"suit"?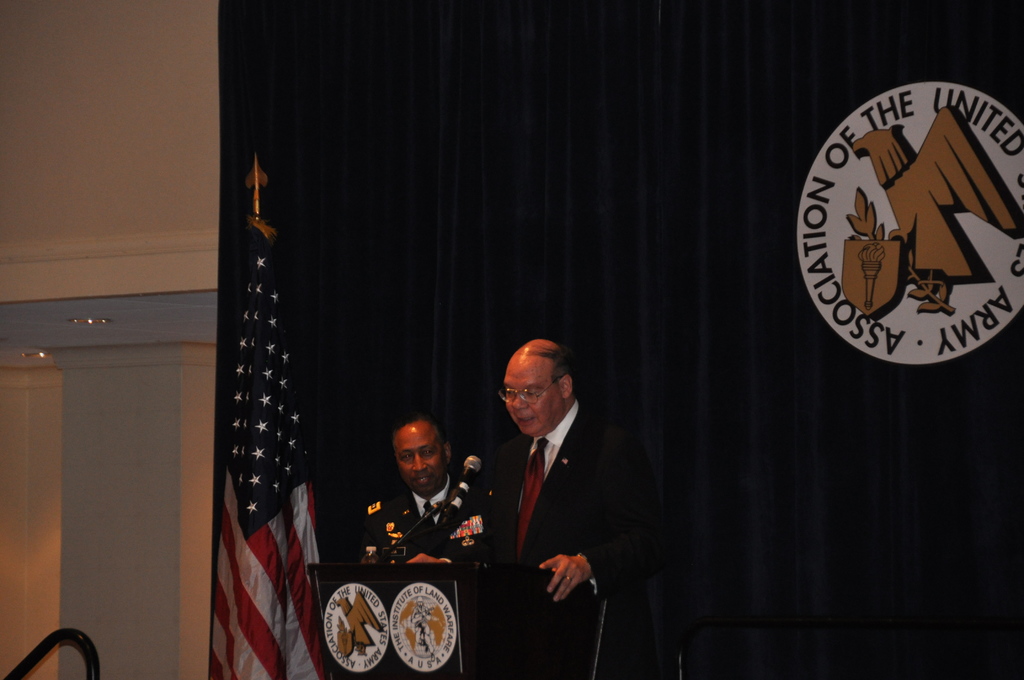
487, 409, 657, 674
